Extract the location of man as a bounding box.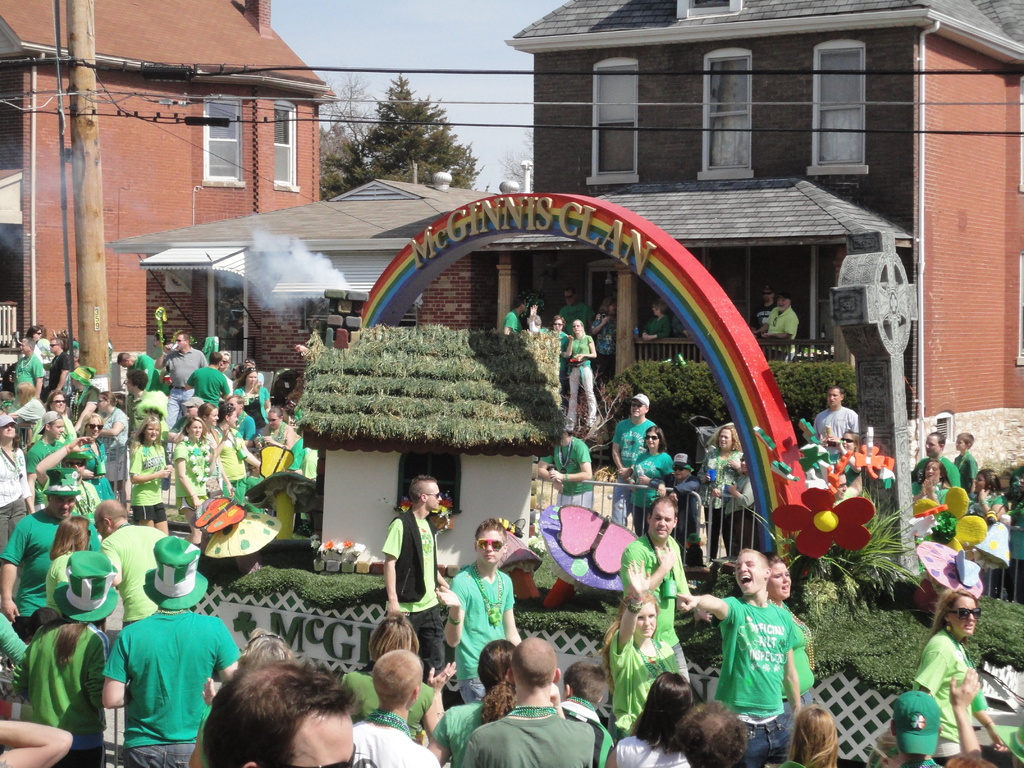
x1=914 y1=430 x2=963 y2=488.
